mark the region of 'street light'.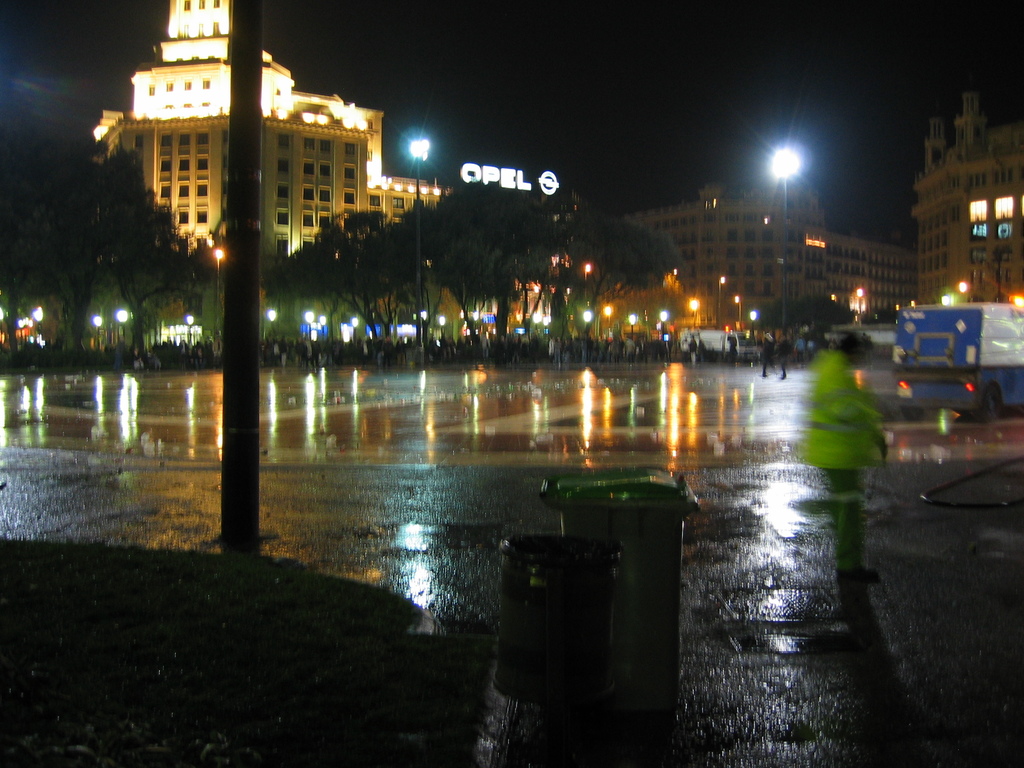
Region: bbox(659, 312, 668, 340).
